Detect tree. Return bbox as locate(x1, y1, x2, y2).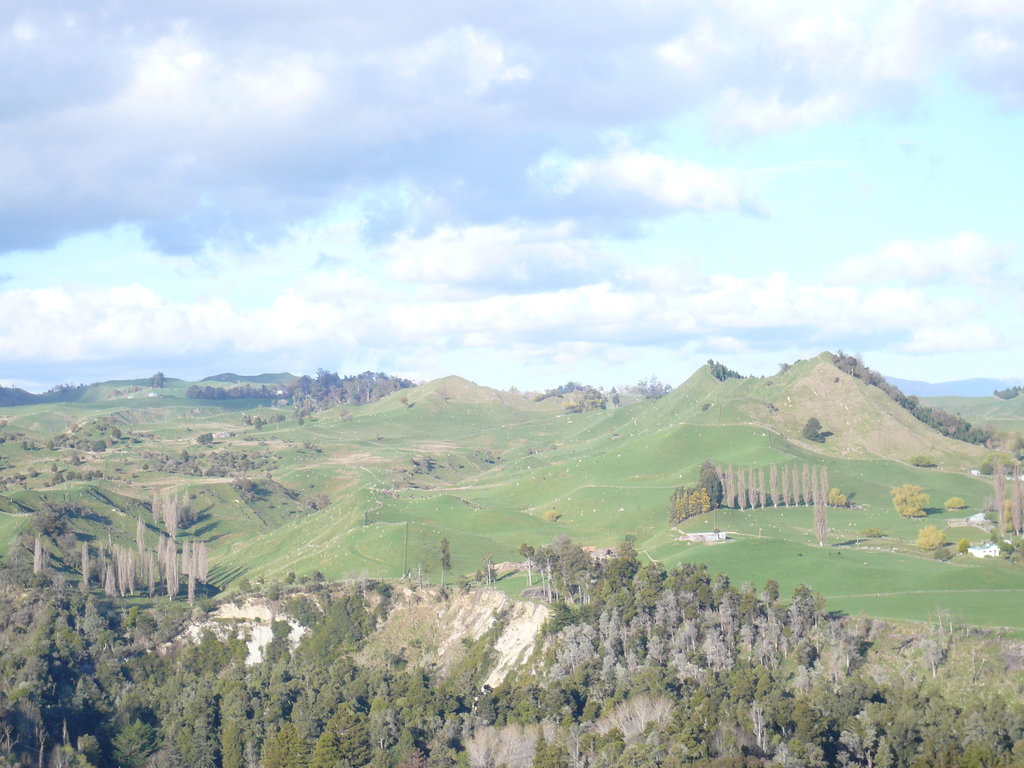
locate(756, 466, 767, 509).
